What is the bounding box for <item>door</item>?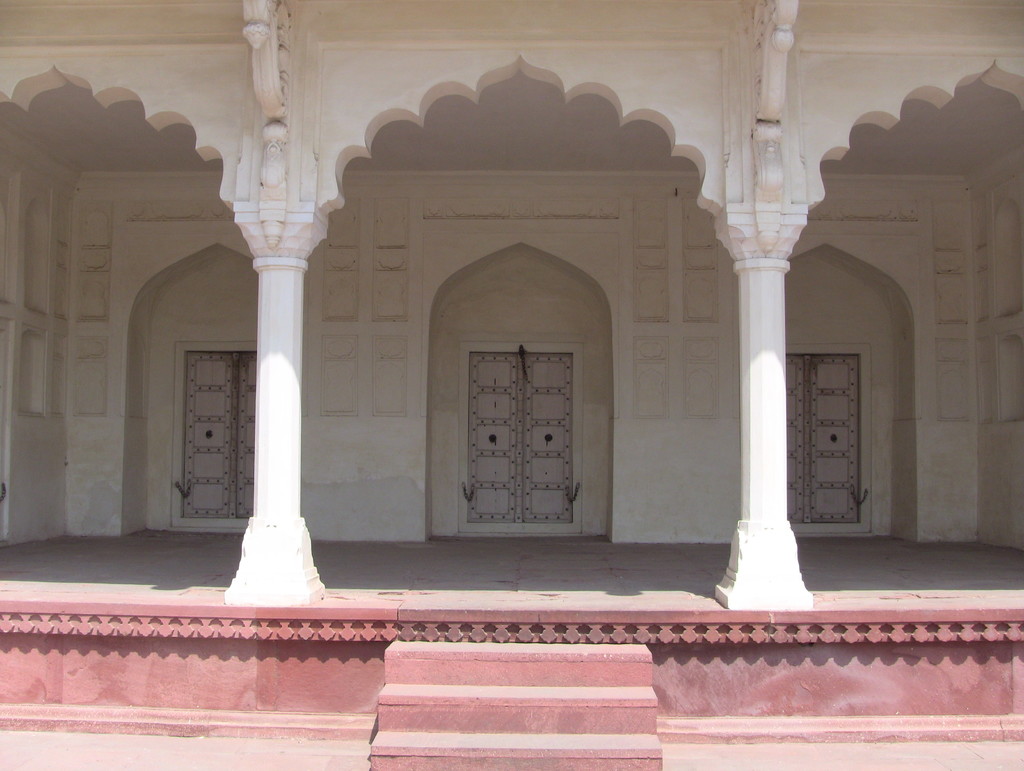
crop(183, 351, 256, 517).
